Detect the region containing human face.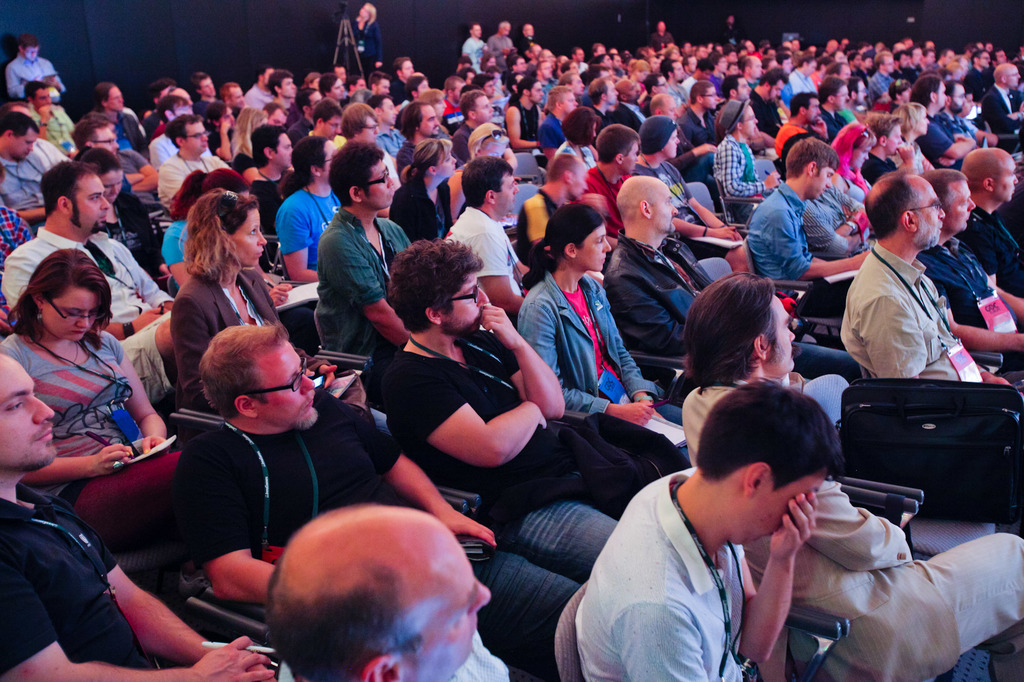
x1=653 y1=187 x2=675 y2=233.
